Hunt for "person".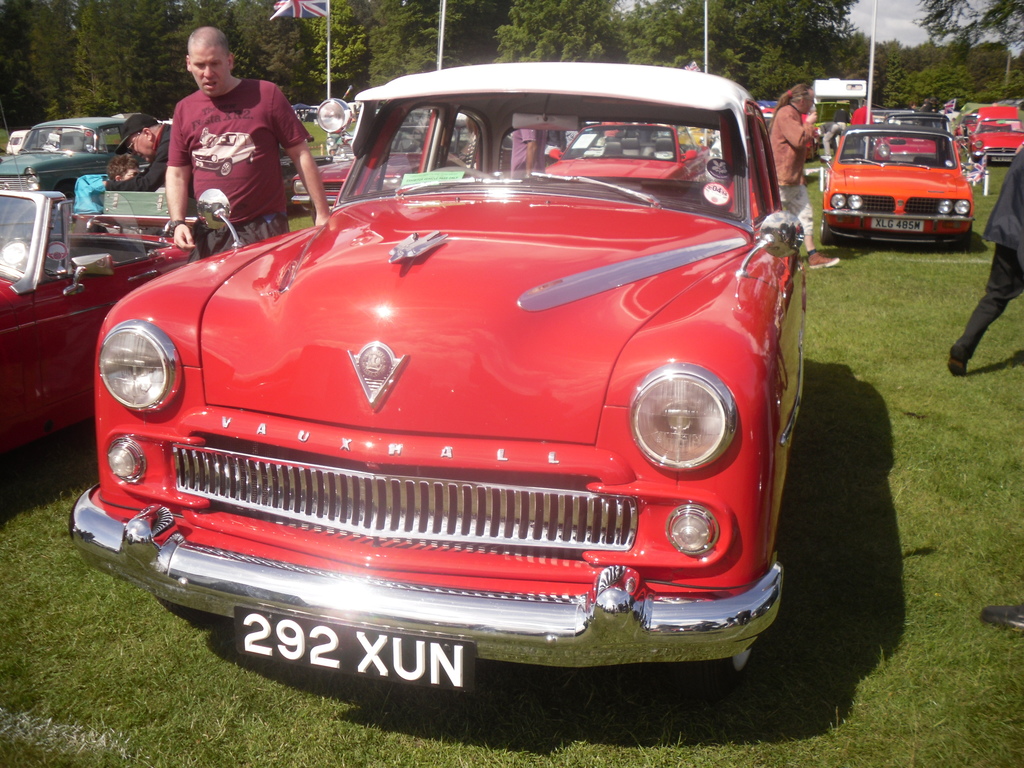
Hunted down at 510 127 545 181.
